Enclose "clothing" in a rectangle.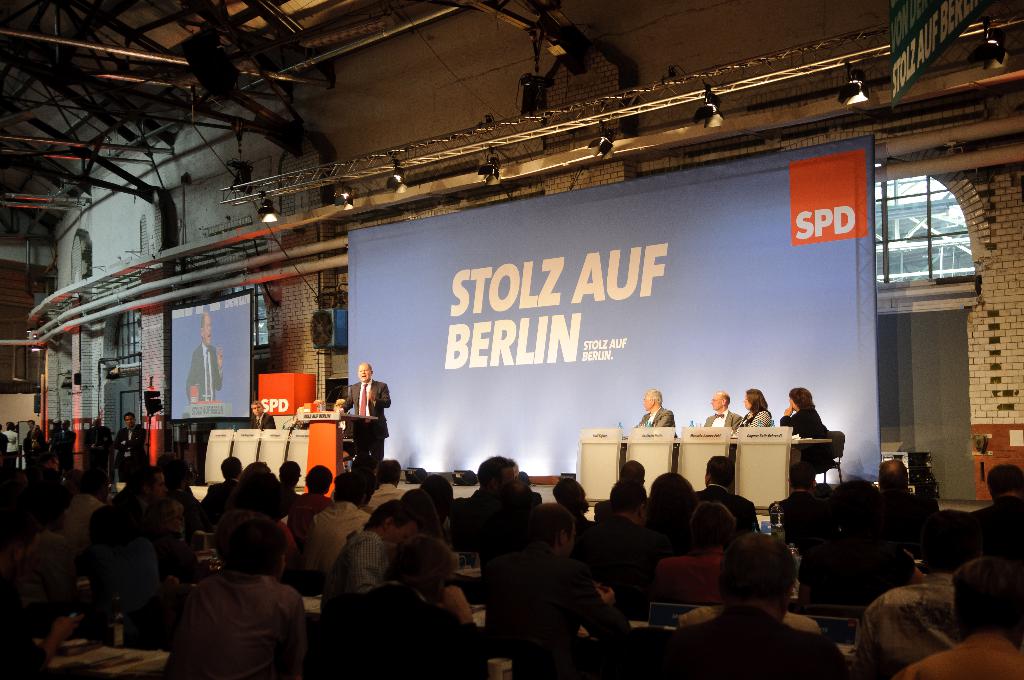
x1=497, y1=556, x2=625, y2=679.
